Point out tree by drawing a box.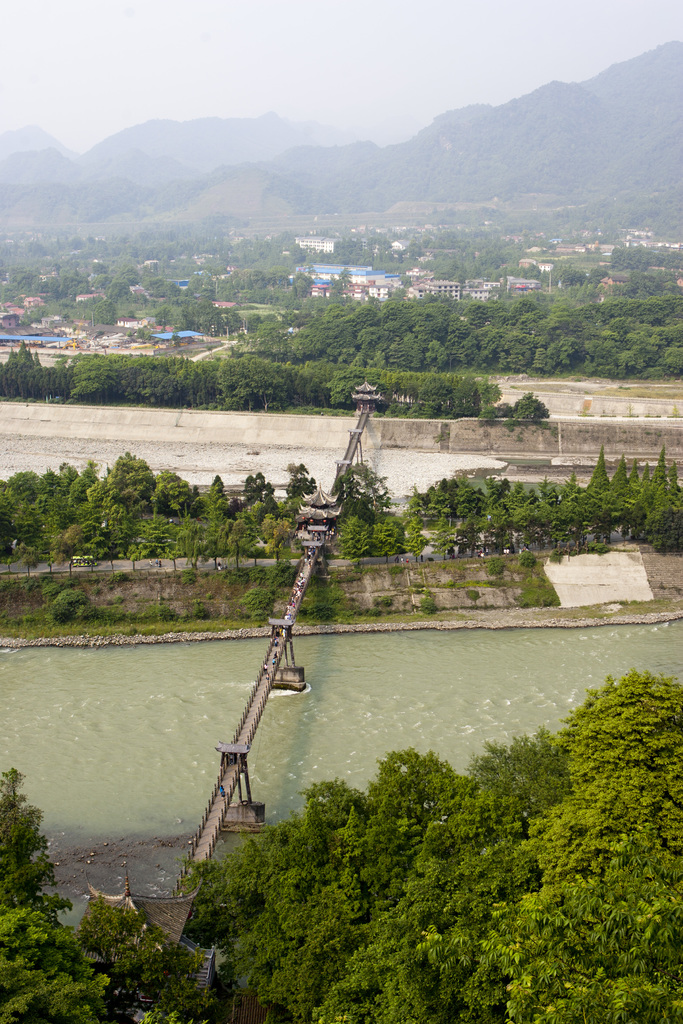
(left=234, top=826, right=339, bottom=1023).
